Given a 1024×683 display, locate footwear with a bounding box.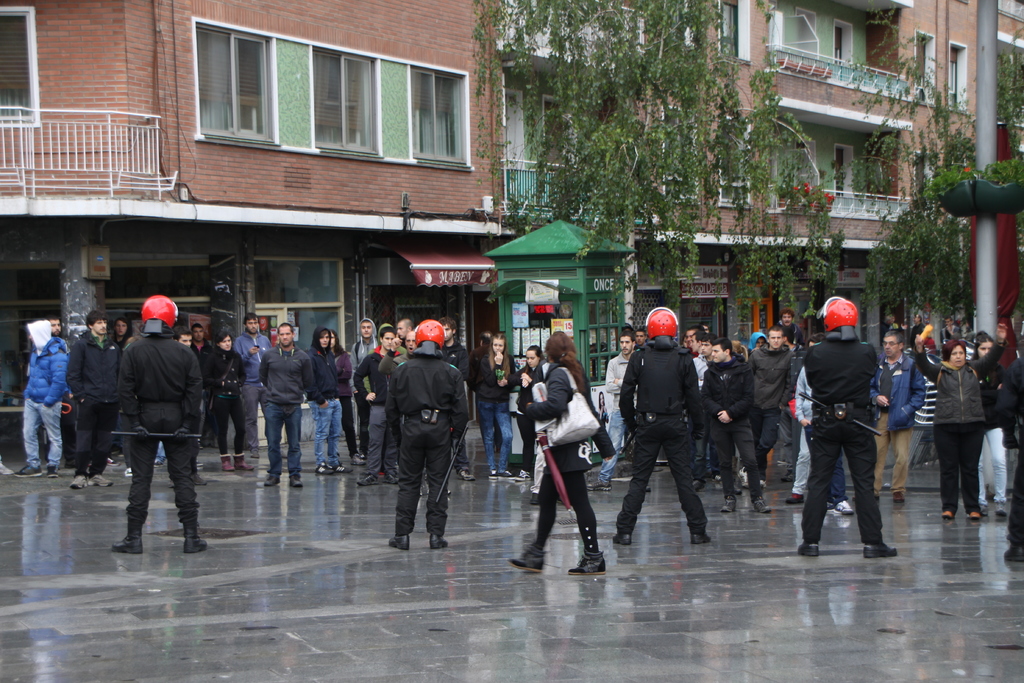
Located: 512:549:543:567.
